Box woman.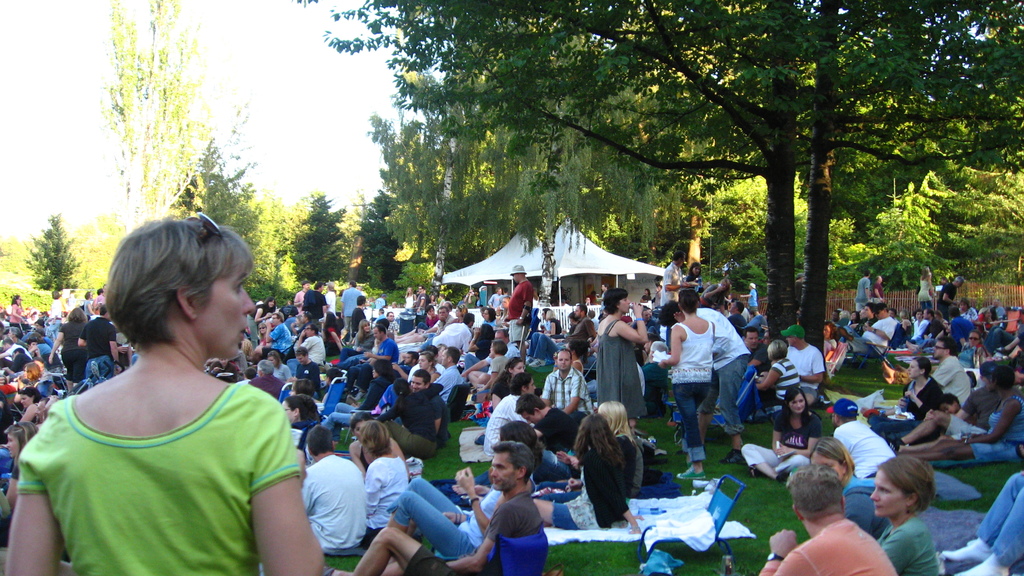
290,311,314,344.
